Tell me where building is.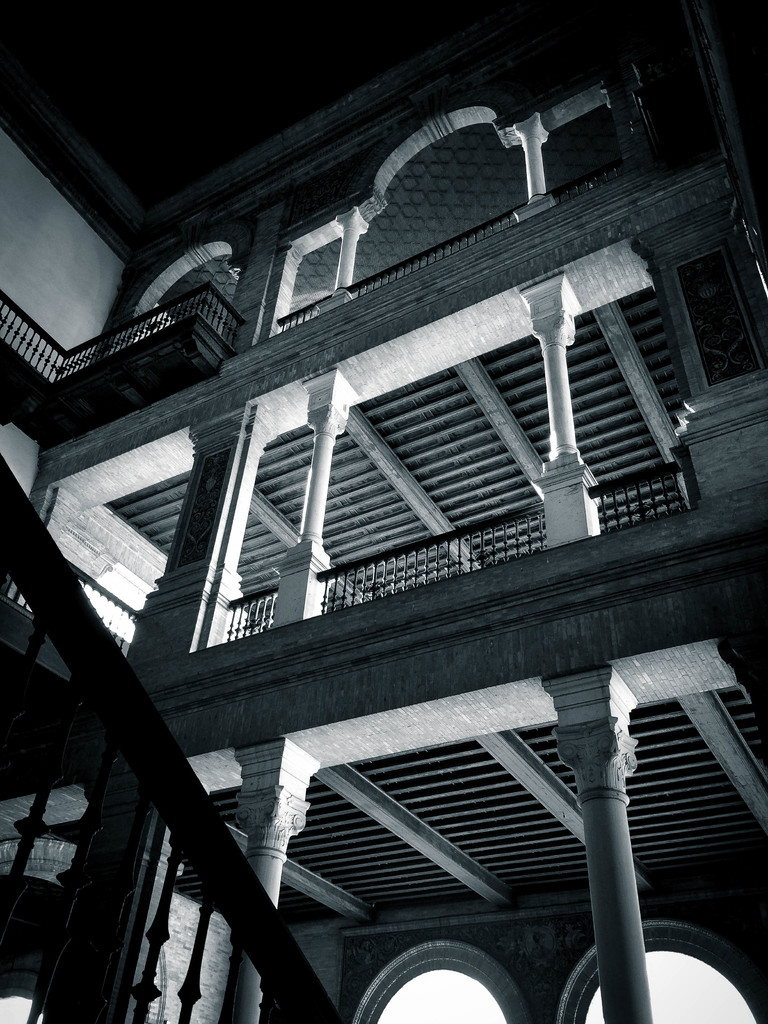
building is at box=[0, 0, 763, 1023].
